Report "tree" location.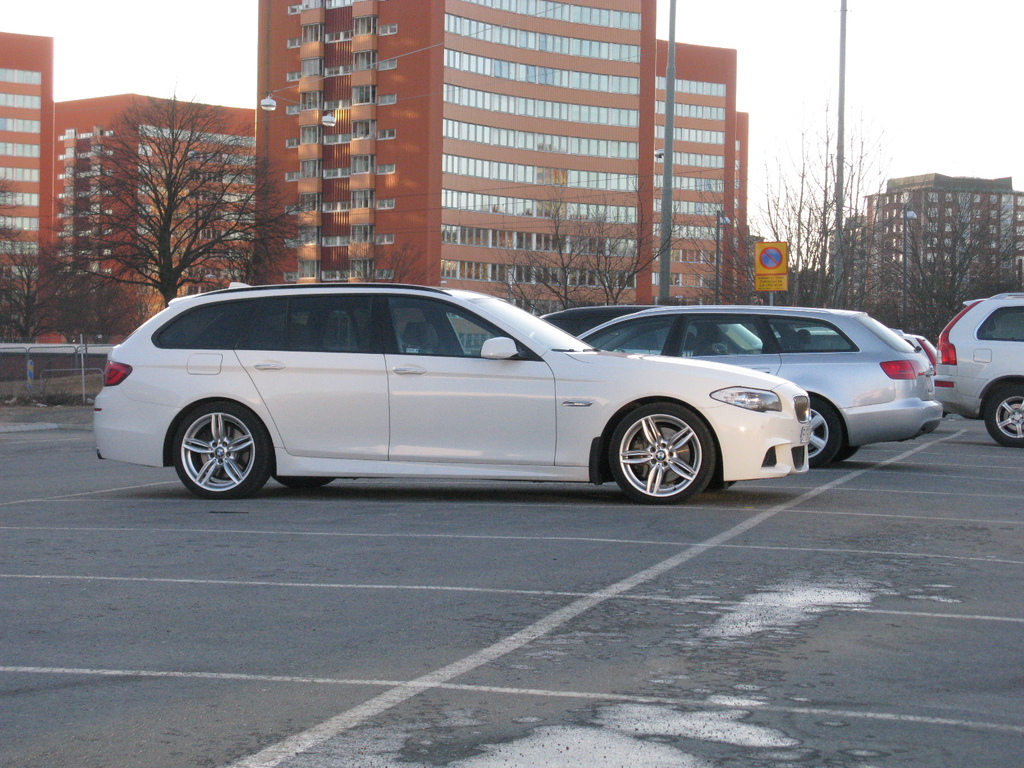
Report: (586, 216, 665, 301).
